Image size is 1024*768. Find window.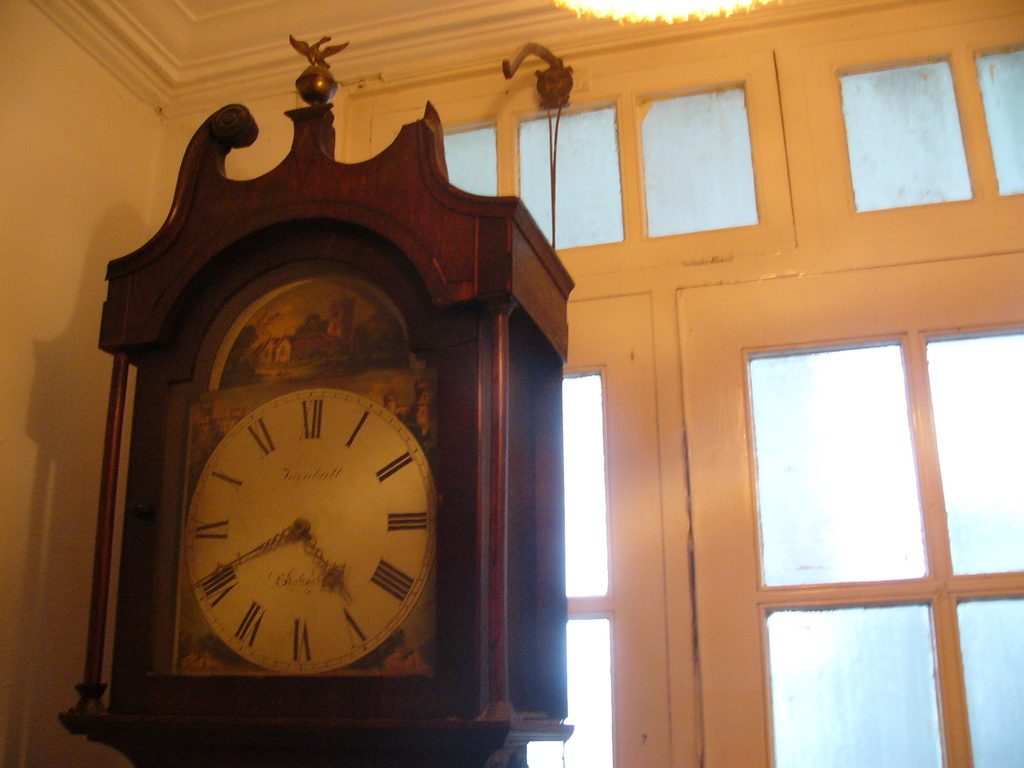
select_region(648, 63, 787, 240).
